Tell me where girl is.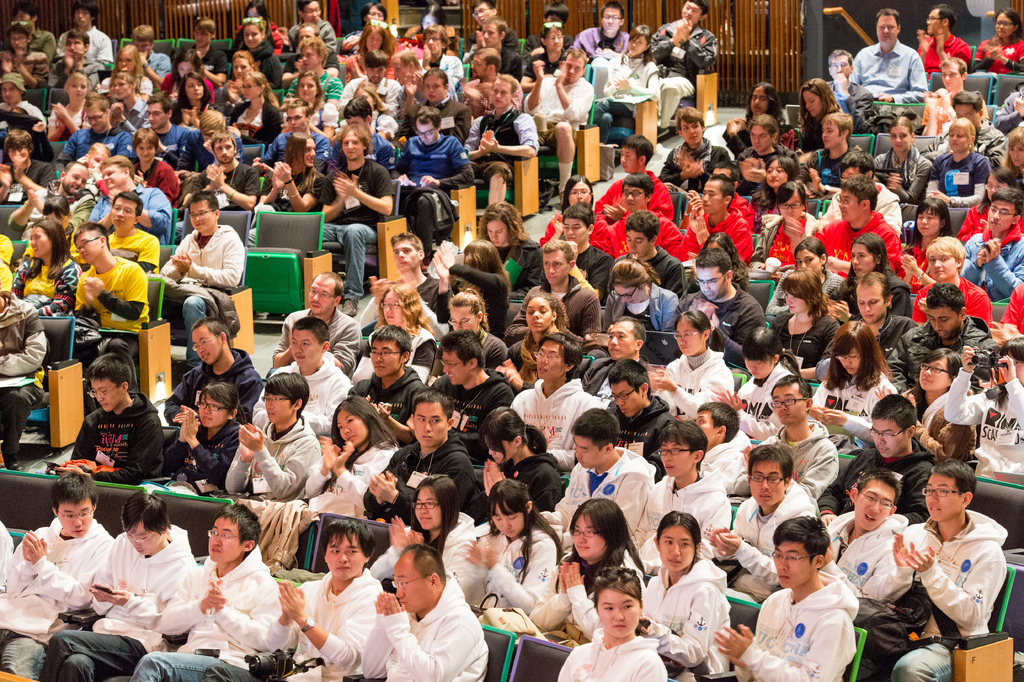
girl is at [724, 80, 795, 158].
